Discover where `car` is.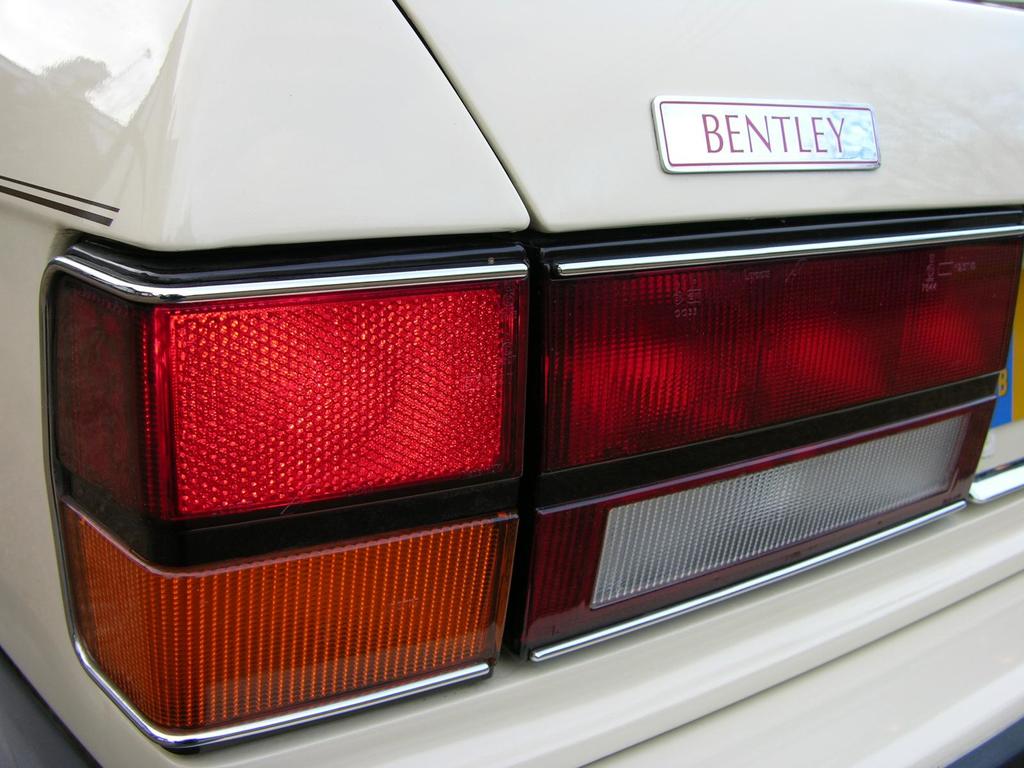
Discovered at l=0, t=0, r=1023, b=767.
